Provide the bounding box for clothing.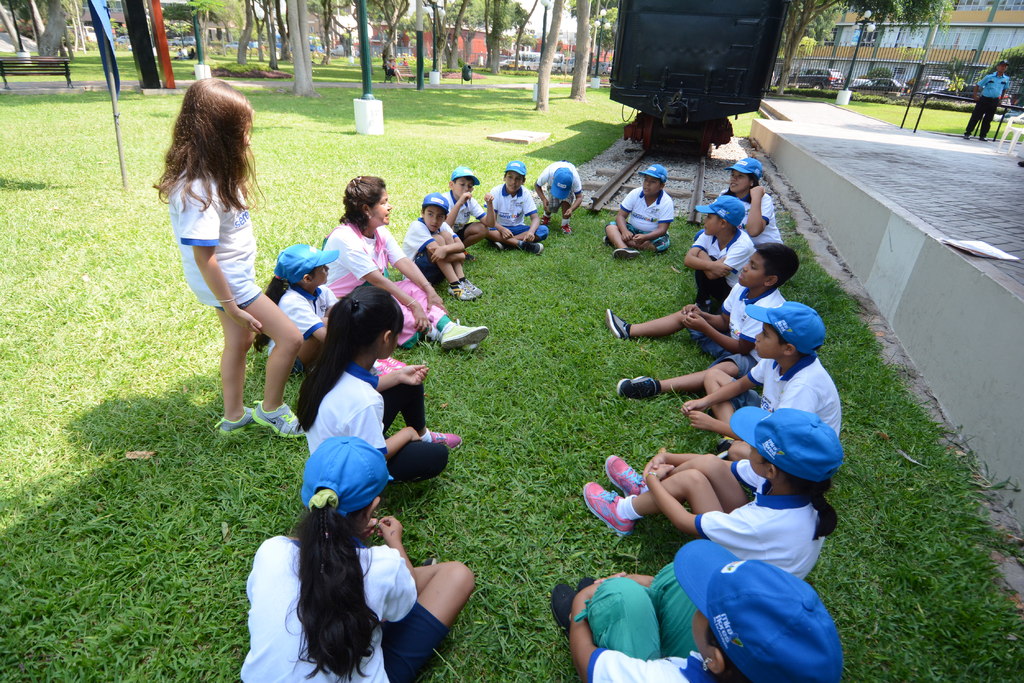
[left=398, top=213, right=461, bottom=294].
